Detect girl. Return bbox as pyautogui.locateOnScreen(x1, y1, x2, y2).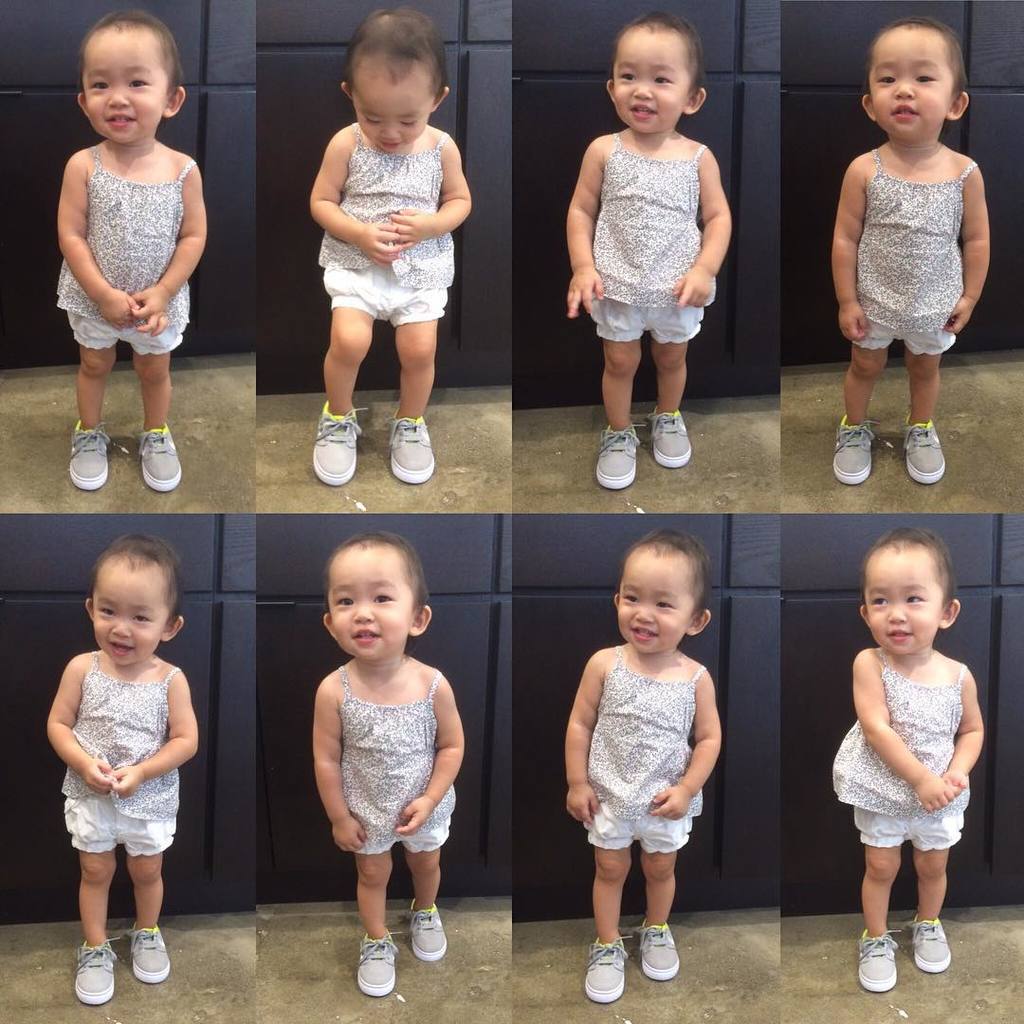
pyautogui.locateOnScreen(45, 542, 204, 1006).
